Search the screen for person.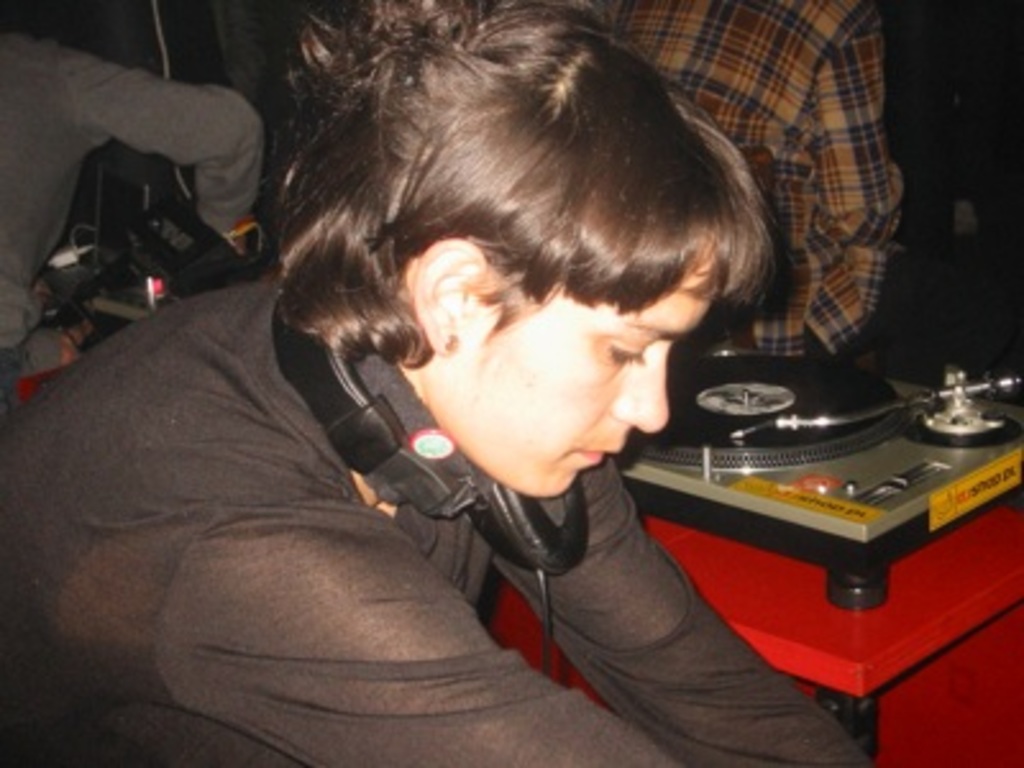
Found at bbox=(568, 0, 909, 361).
